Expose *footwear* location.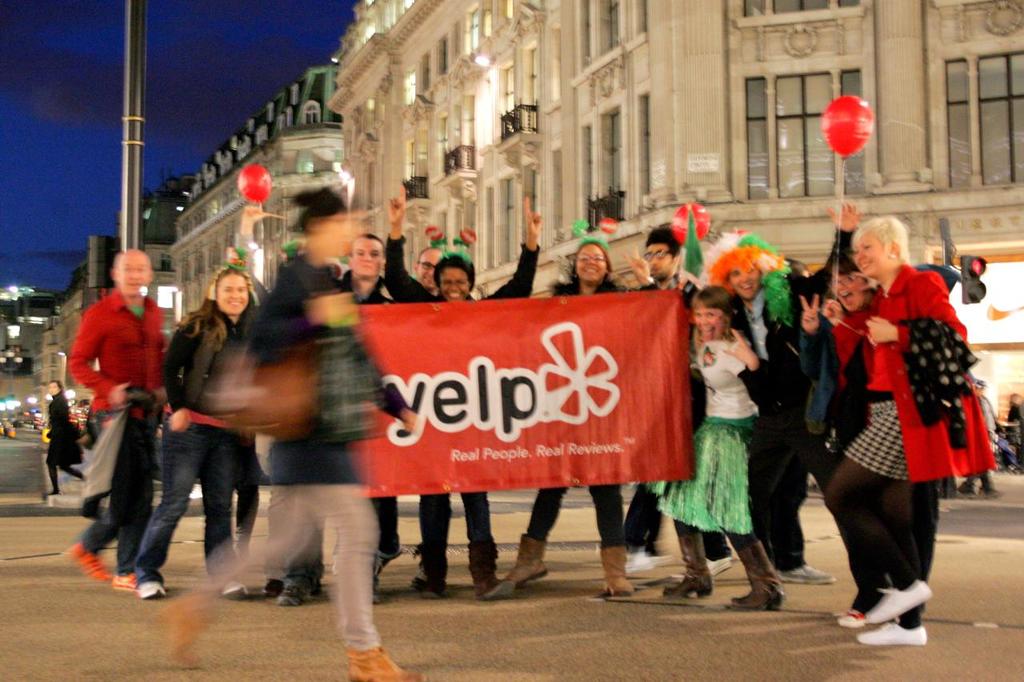
Exposed at 102, 572, 142, 588.
